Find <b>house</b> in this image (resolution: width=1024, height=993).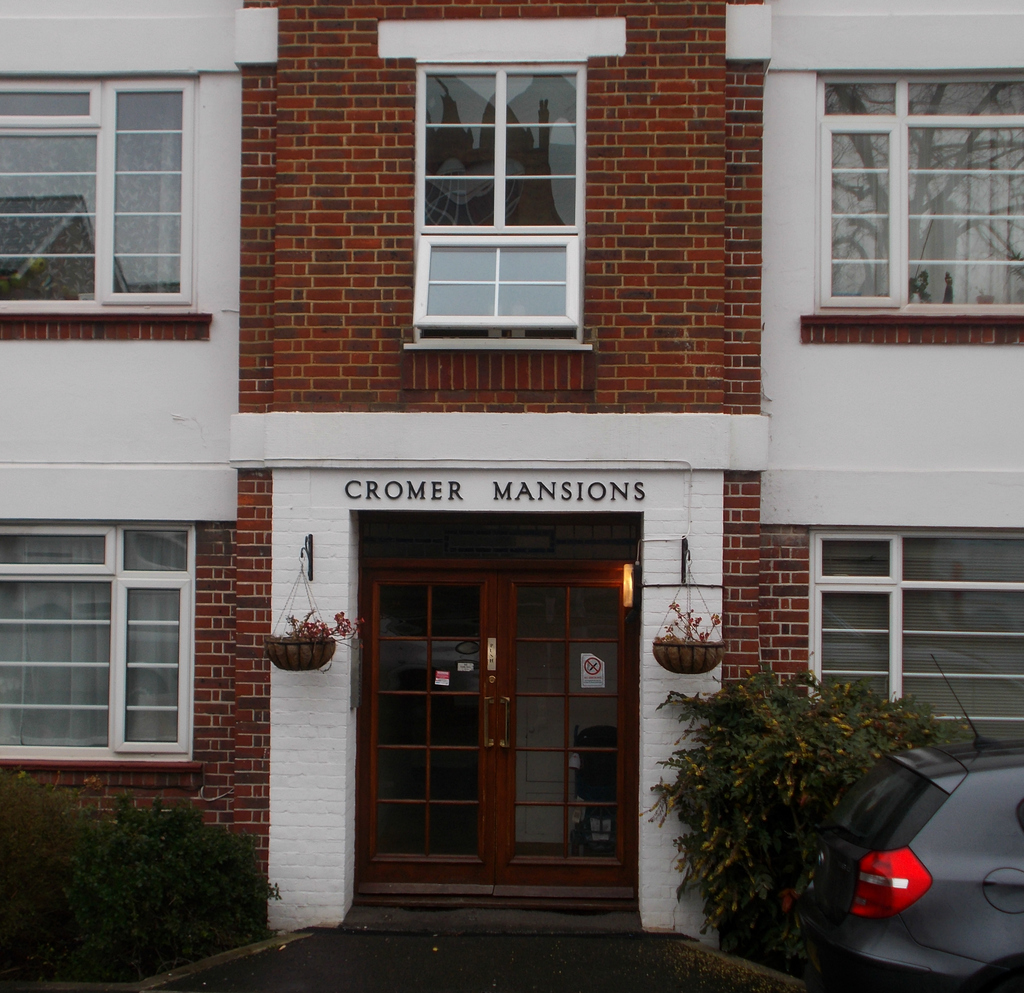
crop(0, 0, 1023, 958).
